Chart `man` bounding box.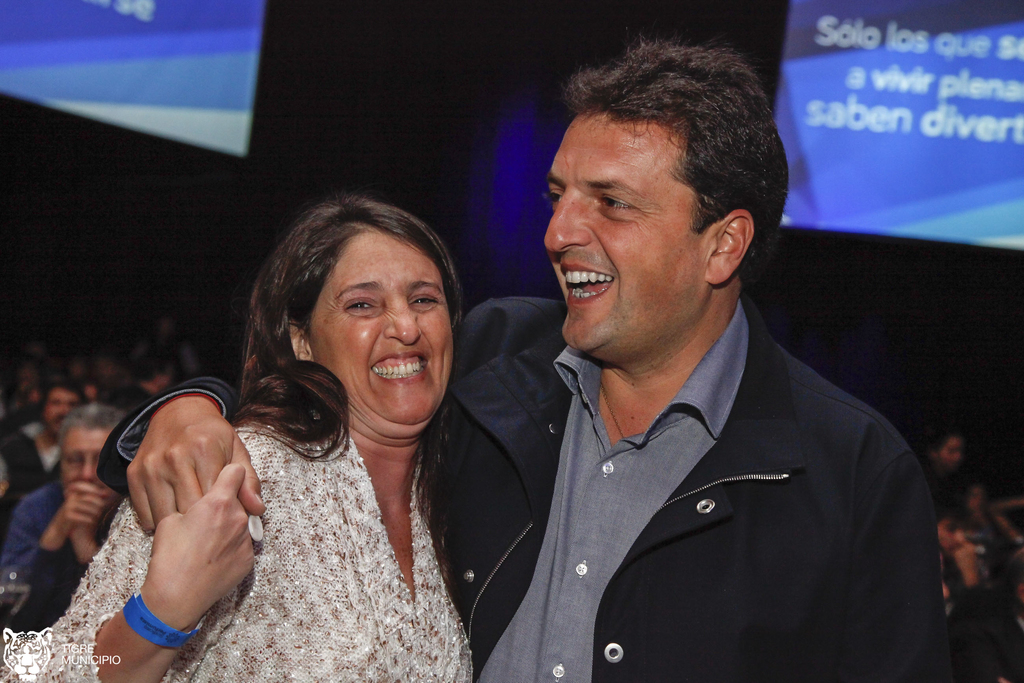
Charted: 1/384/84/530.
